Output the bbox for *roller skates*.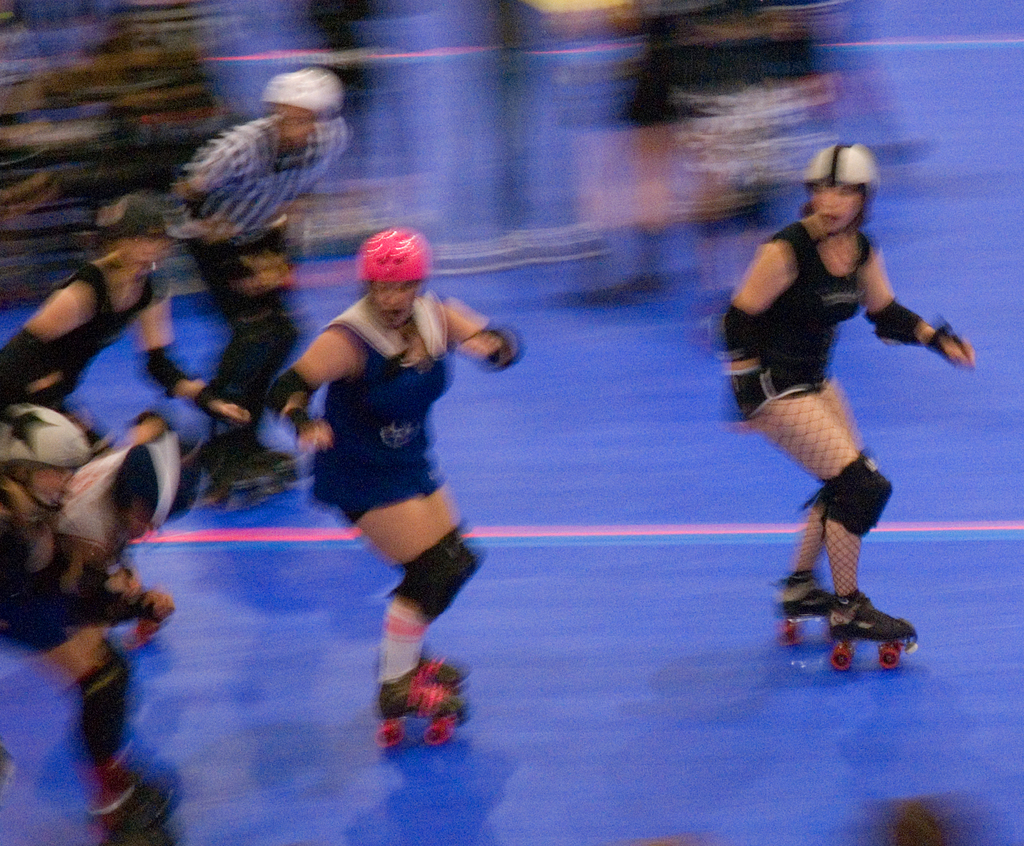
376 665 470 751.
